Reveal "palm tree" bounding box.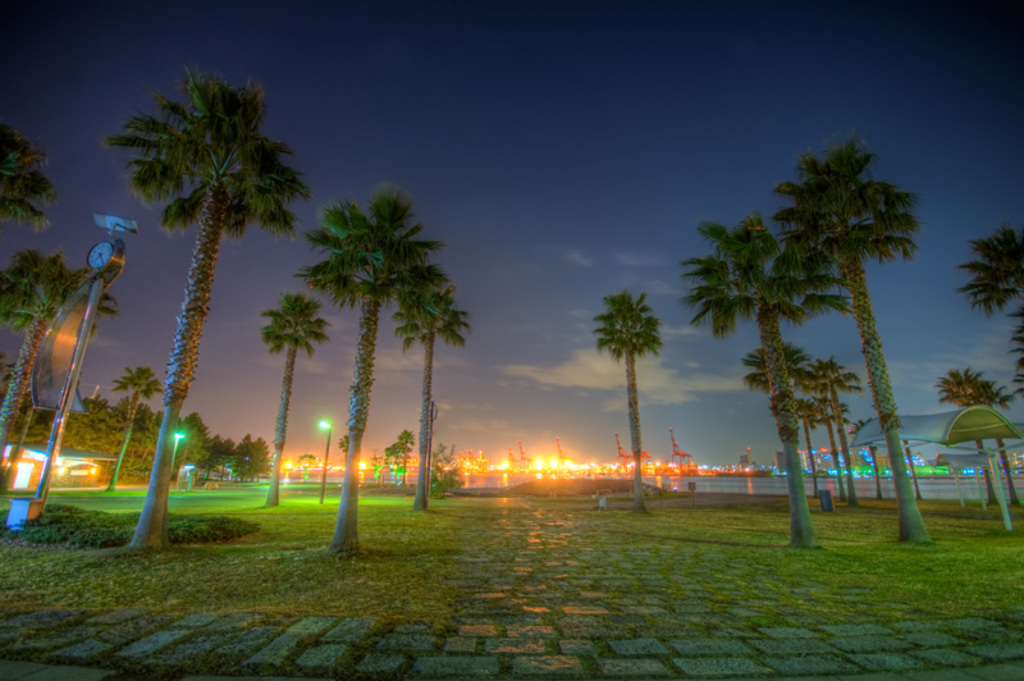
Revealed: [x1=1004, y1=303, x2=1023, y2=394].
